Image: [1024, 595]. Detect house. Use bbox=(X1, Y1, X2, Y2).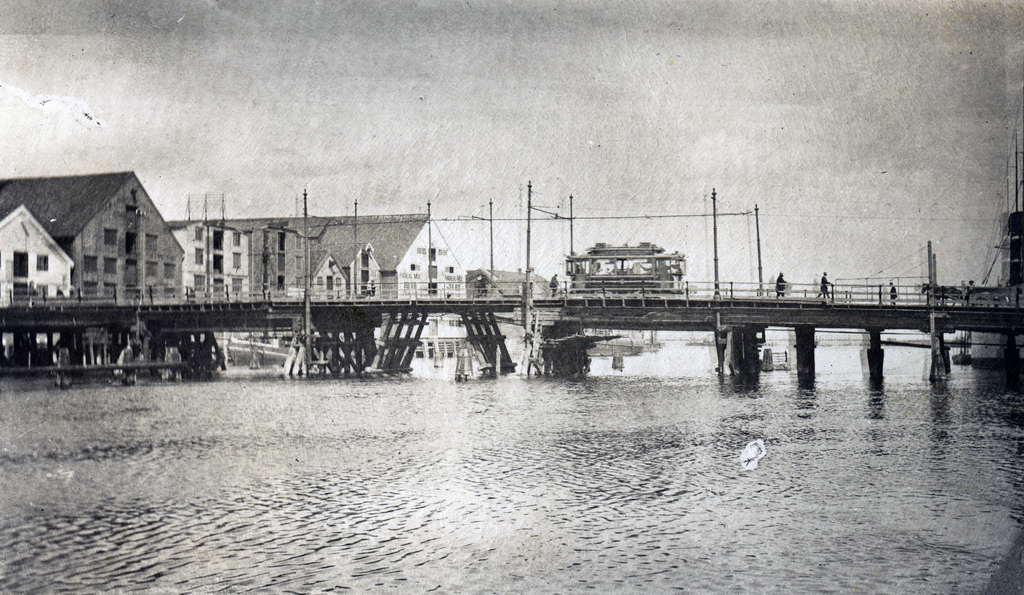
bbox=(27, 144, 202, 328).
